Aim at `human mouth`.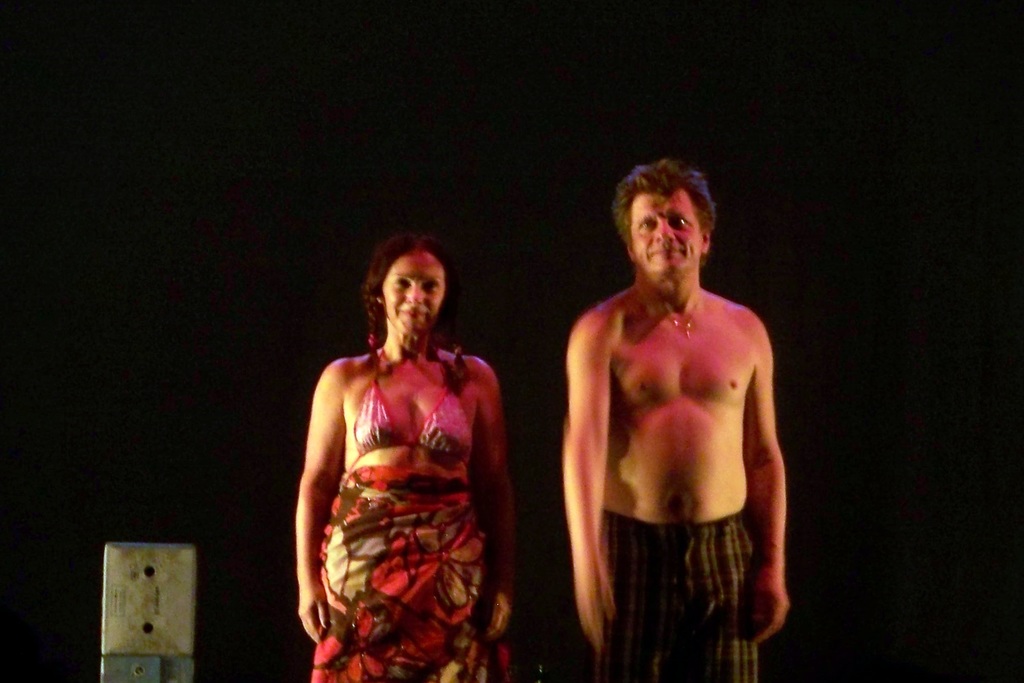
Aimed at x1=656, y1=243, x2=685, y2=255.
